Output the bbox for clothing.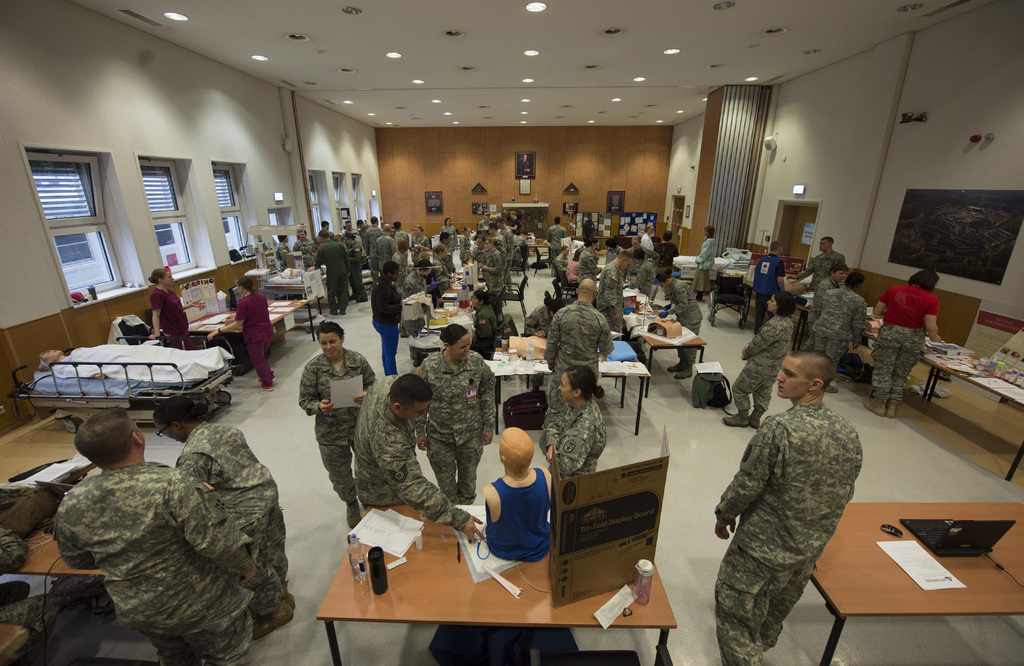
box(652, 241, 678, 279).
